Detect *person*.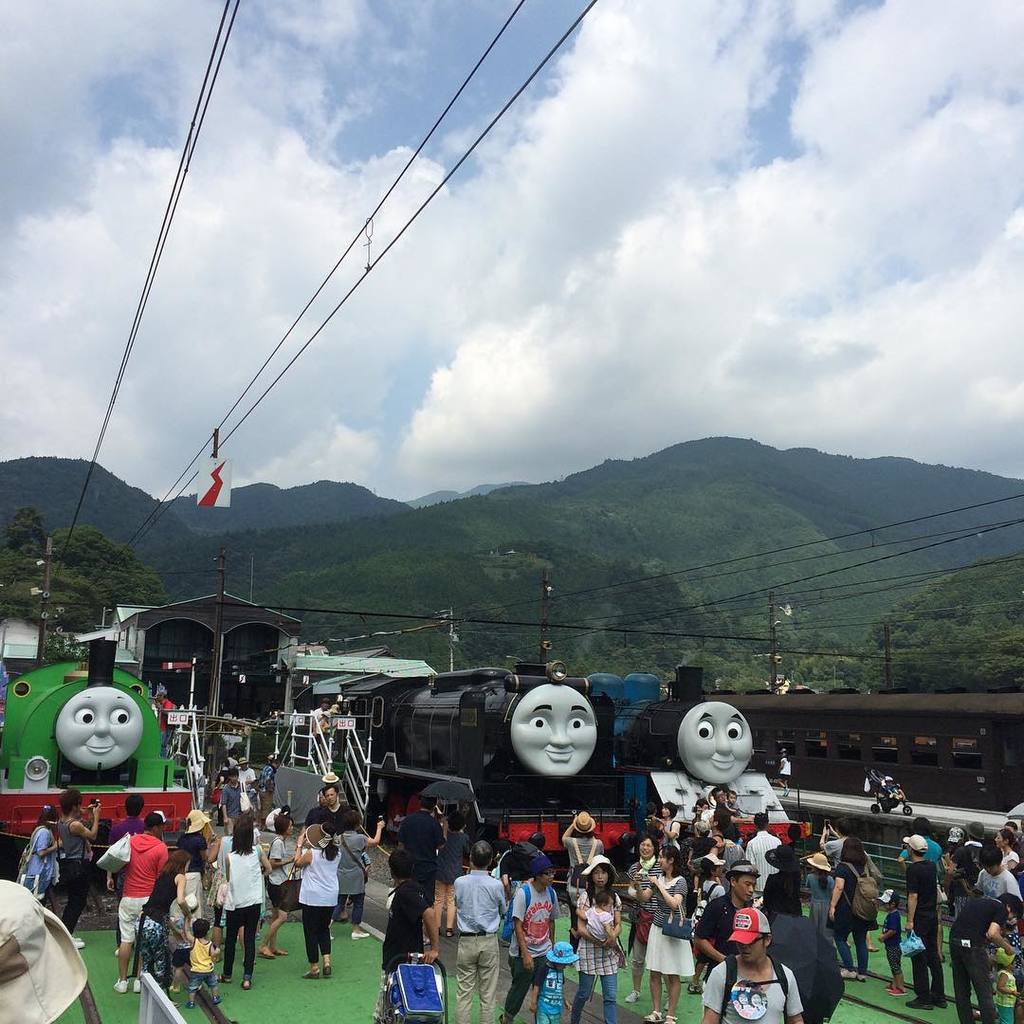
Detected at 772 741 792 802.
